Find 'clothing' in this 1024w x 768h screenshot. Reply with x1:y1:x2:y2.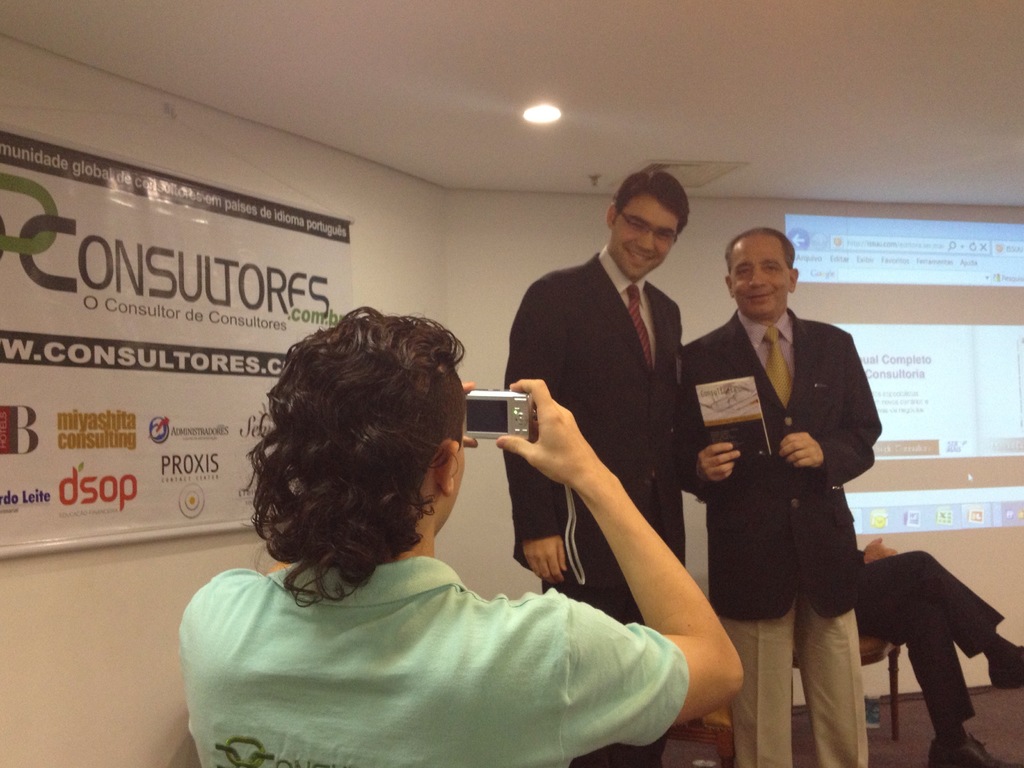
177:551:689:767.
